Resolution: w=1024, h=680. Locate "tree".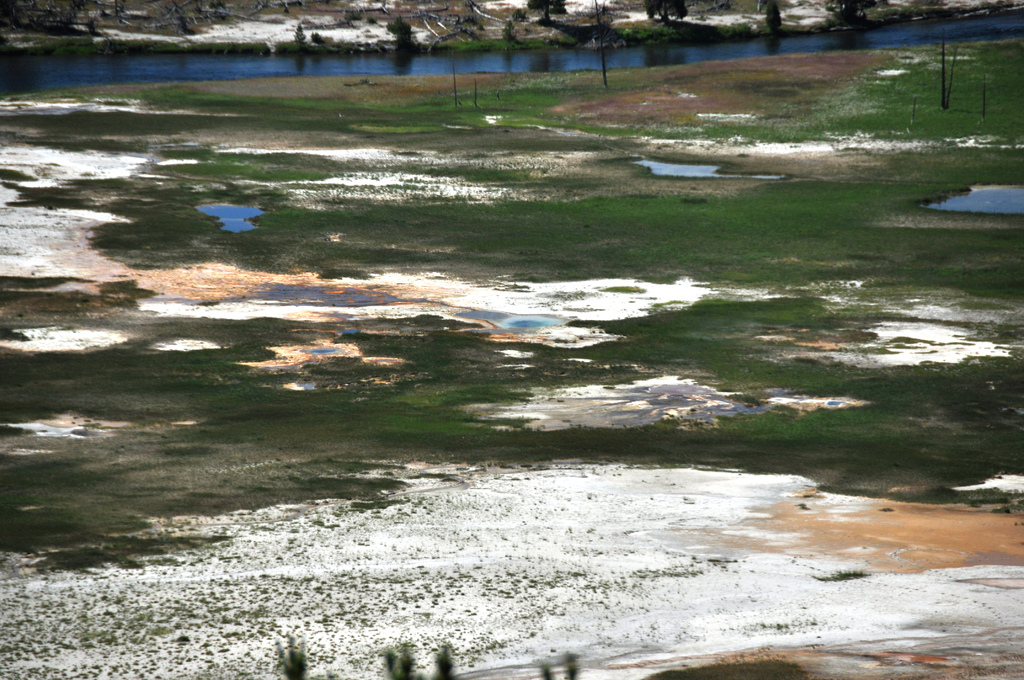
[13, 8, 120, 34].
